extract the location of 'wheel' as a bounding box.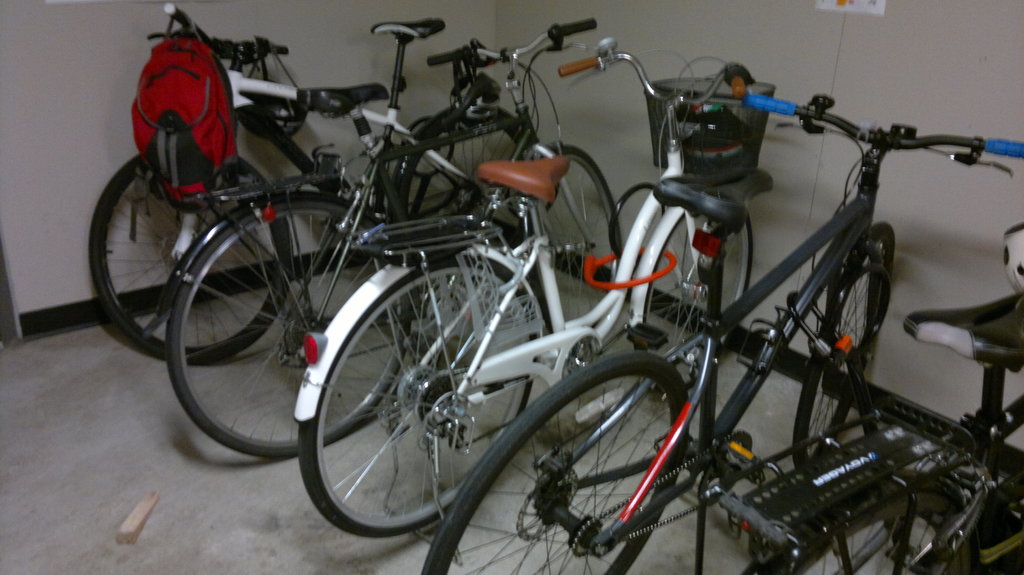
select_region(419, 355, 691, 574).
